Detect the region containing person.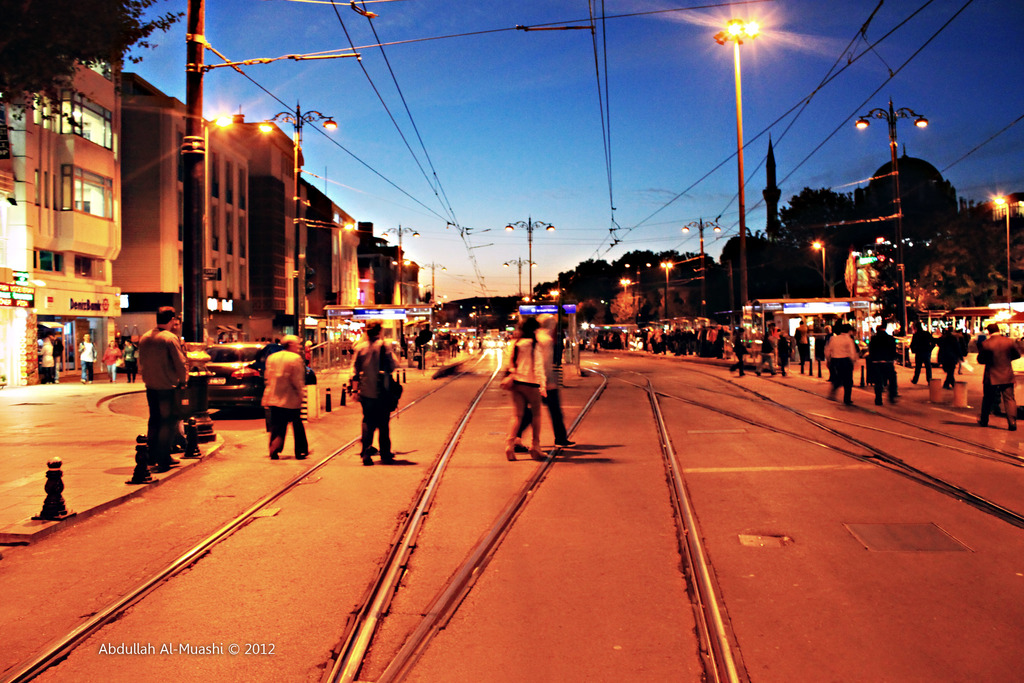
(77, 331, 97, 383).
